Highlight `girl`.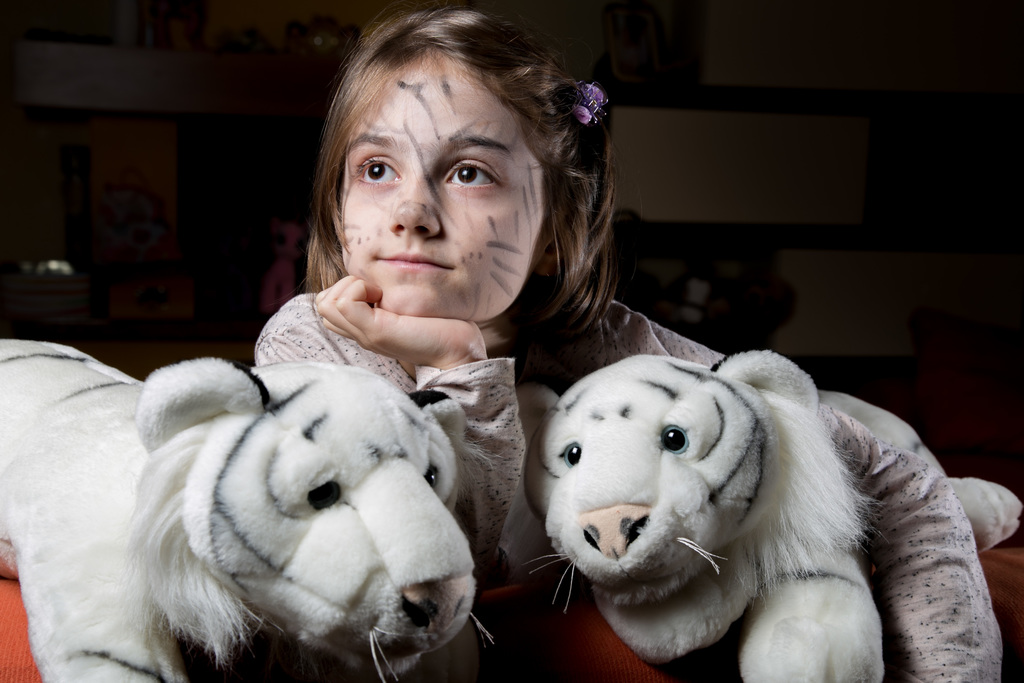
Highlighted region: 244, 1, 1018, 682.
